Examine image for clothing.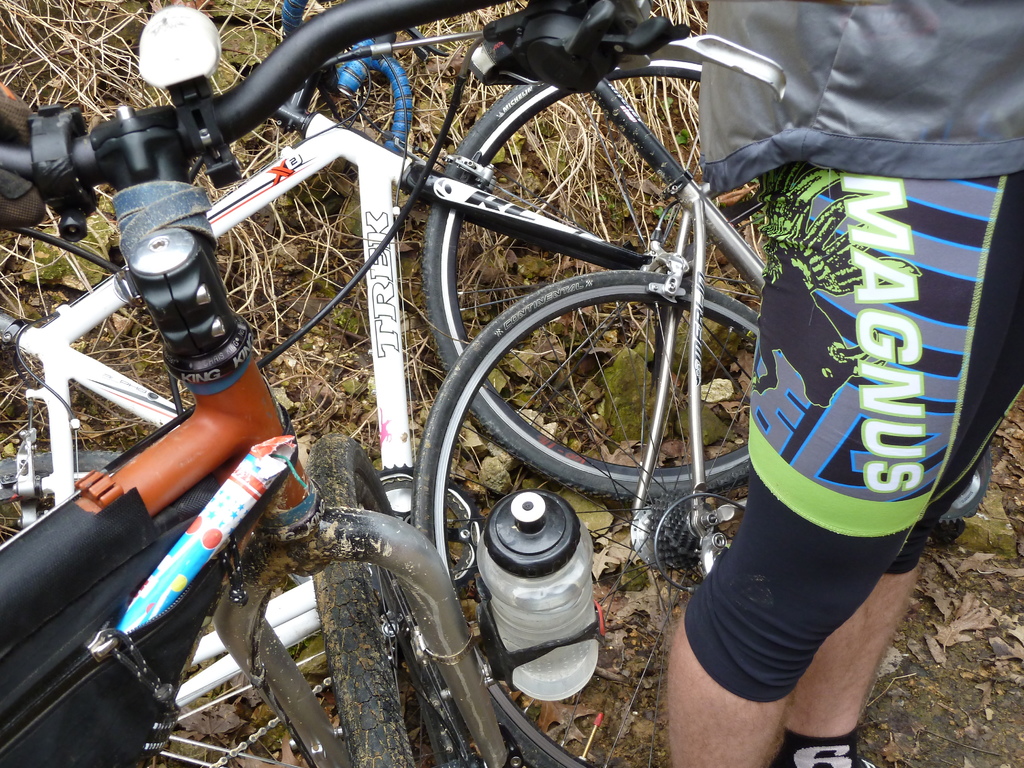
Examination result: (666, 145, 978, 740).
